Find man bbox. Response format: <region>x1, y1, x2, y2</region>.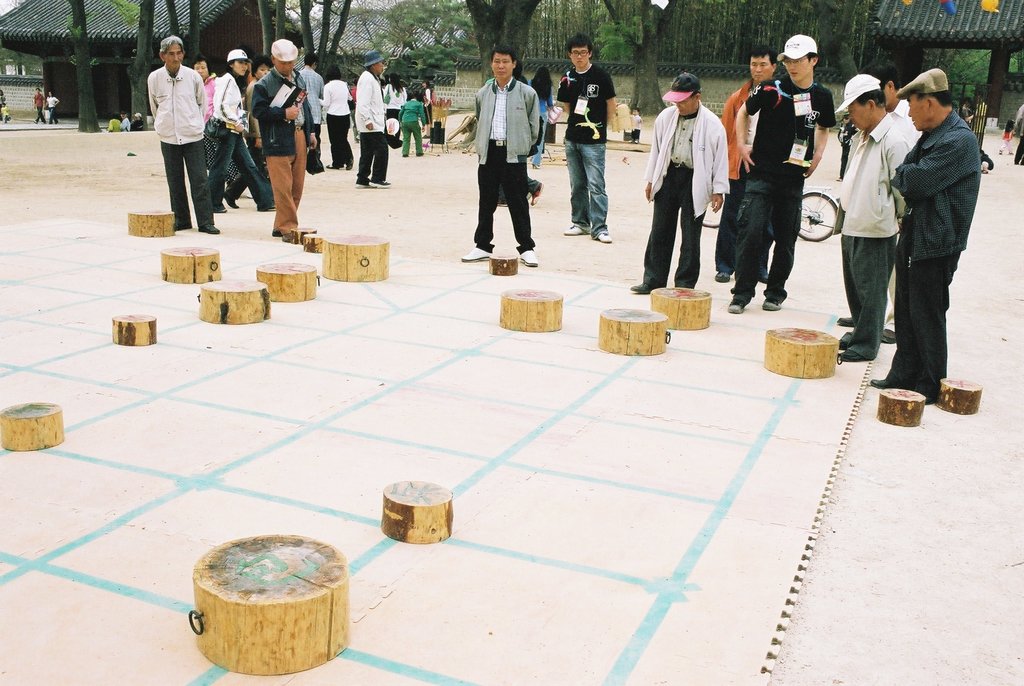
<region>833, 72, 909, 359</region>.
